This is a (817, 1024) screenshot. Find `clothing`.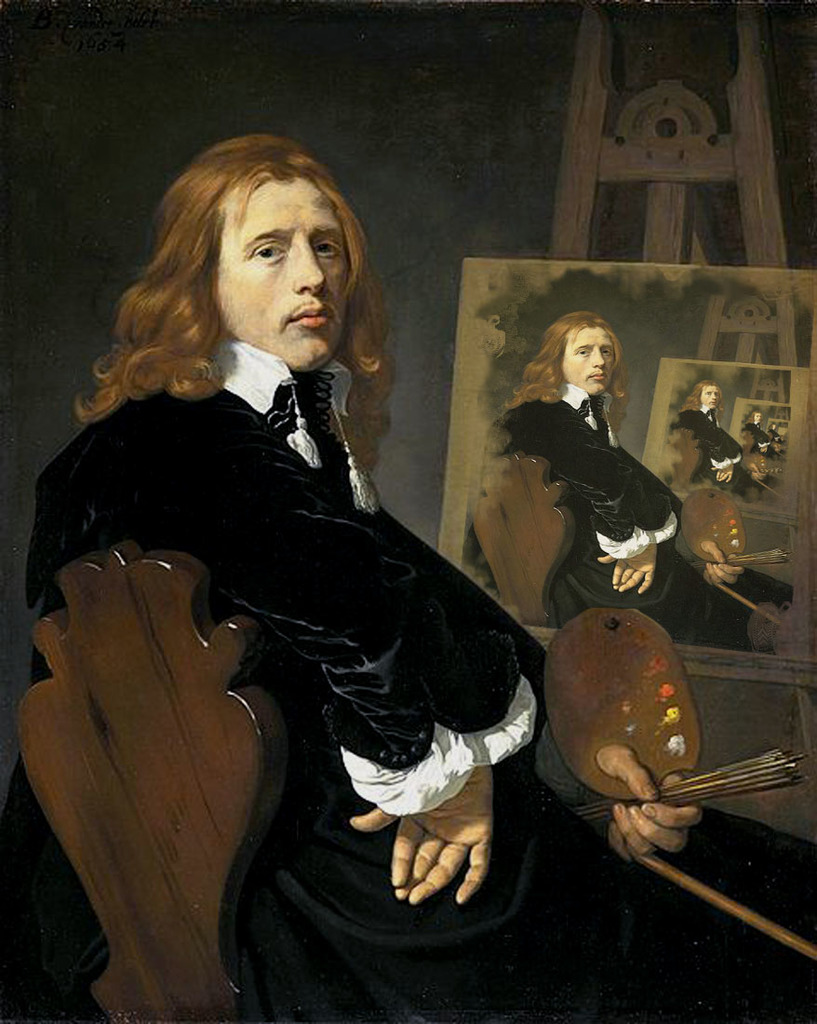
Bounding box: [52, 265, 542, 931].
